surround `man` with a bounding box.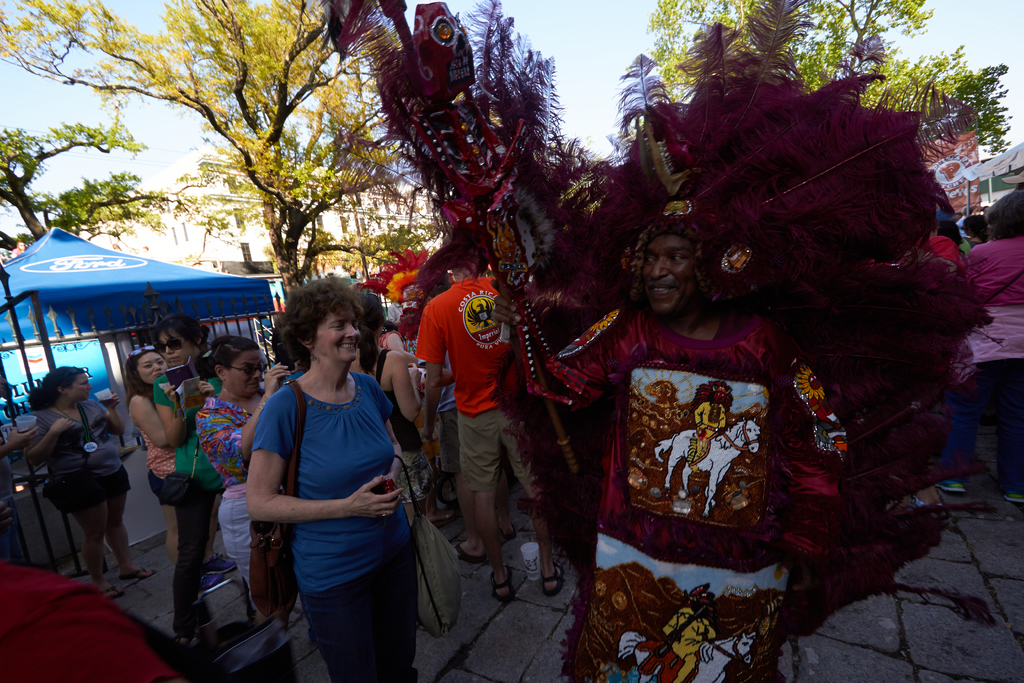
490,195,840,682.
